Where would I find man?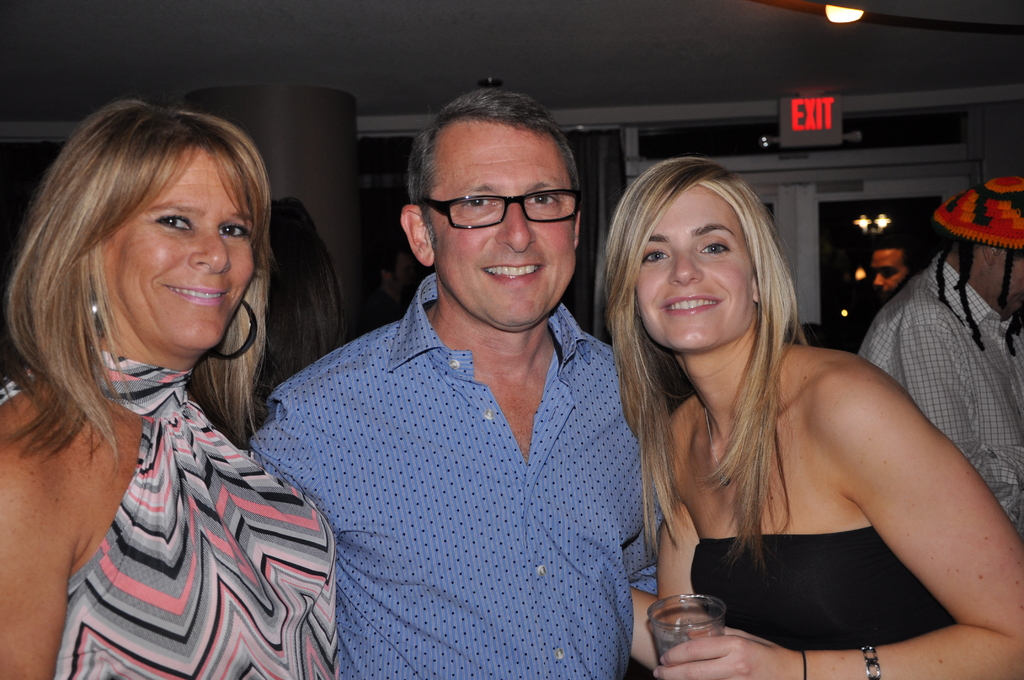
At bbox=(865, 175, 1023, 531).
